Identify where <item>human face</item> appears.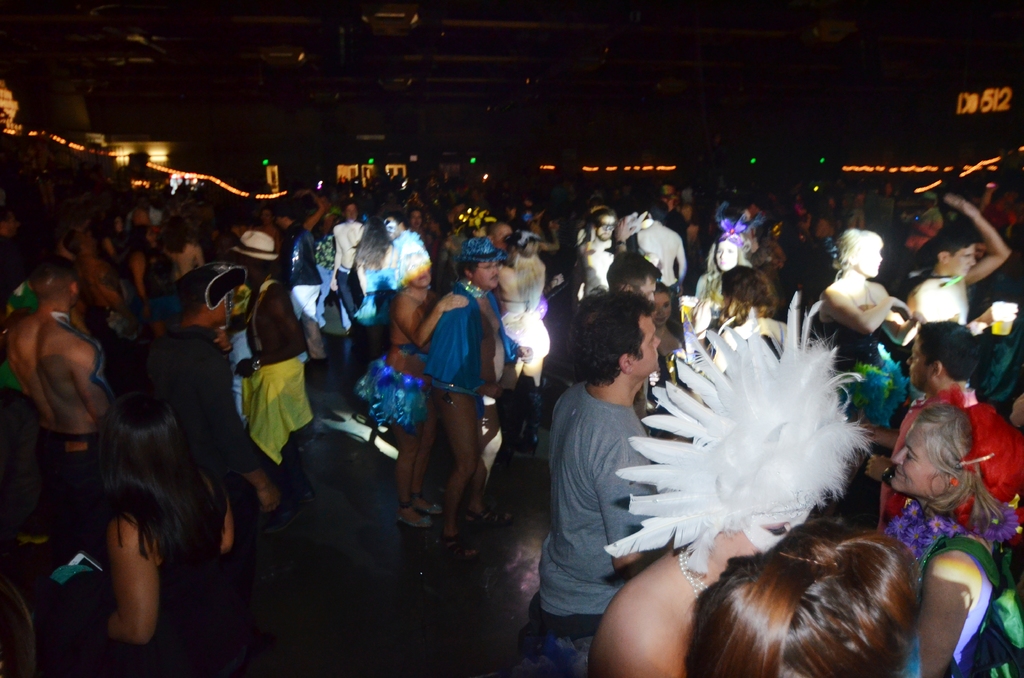
Appears at BBox(906, 341, 932, 395).
